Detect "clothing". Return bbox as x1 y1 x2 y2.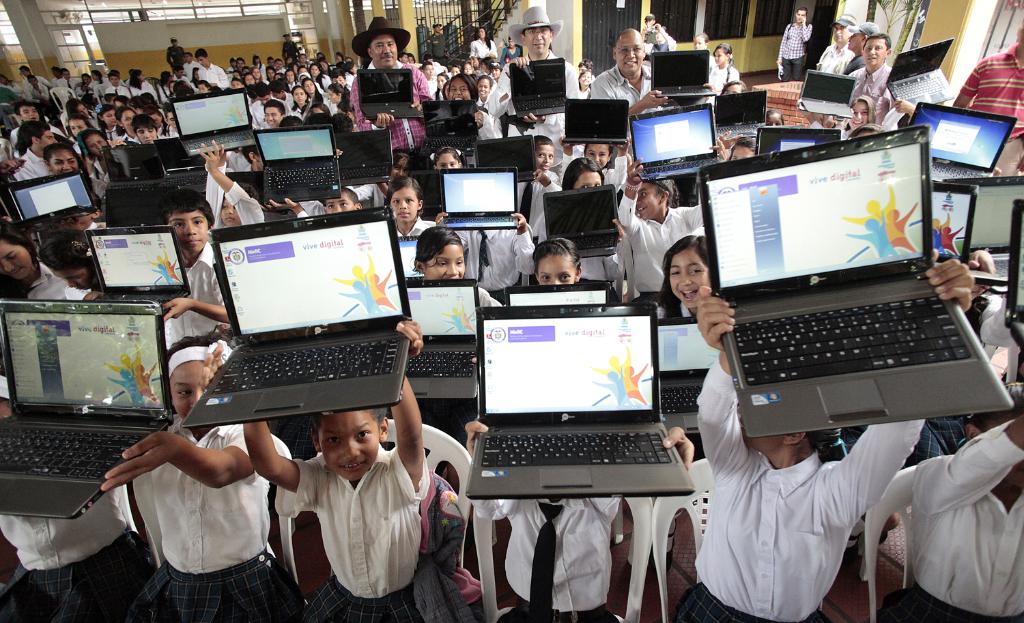
123 416 304 622.
